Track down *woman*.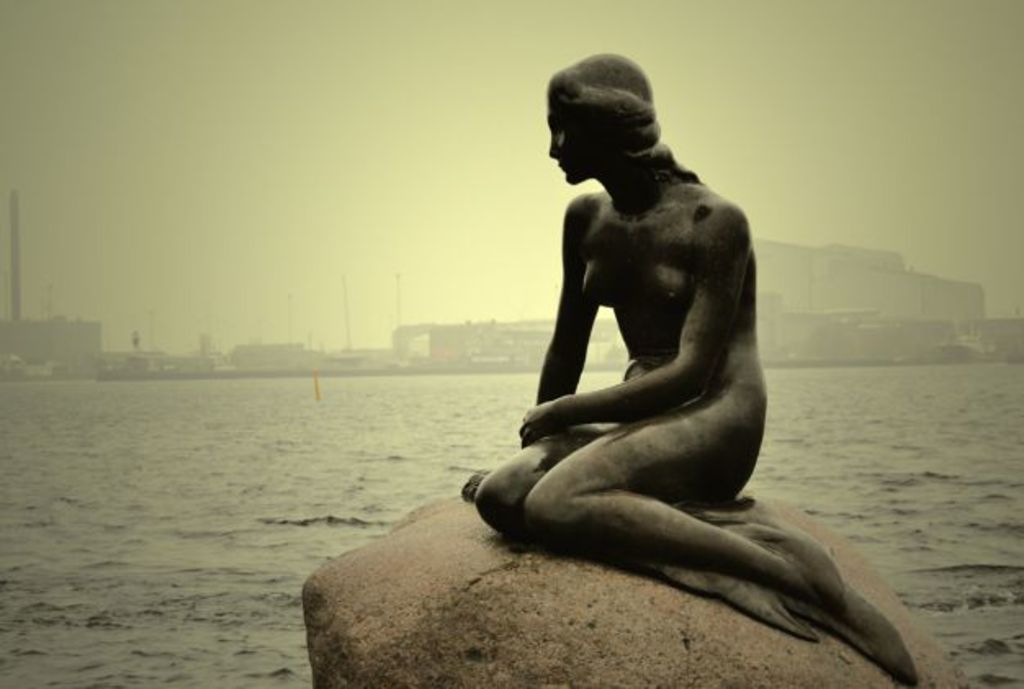
Tracked to 450/54/908/688.
